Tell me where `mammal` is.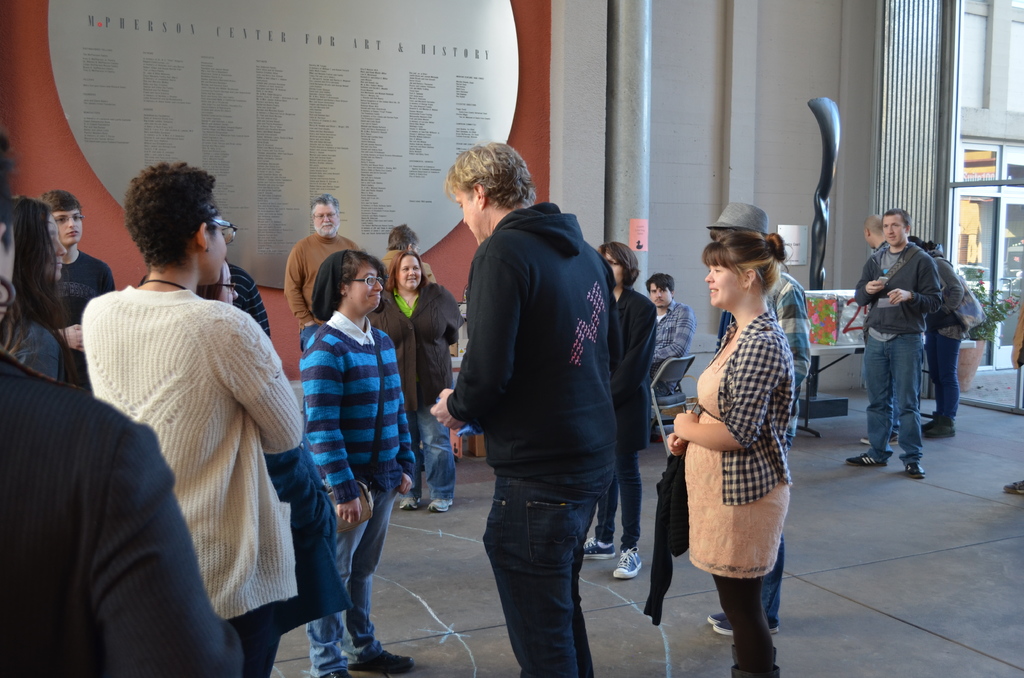
`mammal` is at (x1=379, y1=220, x2=440, y2=293).
